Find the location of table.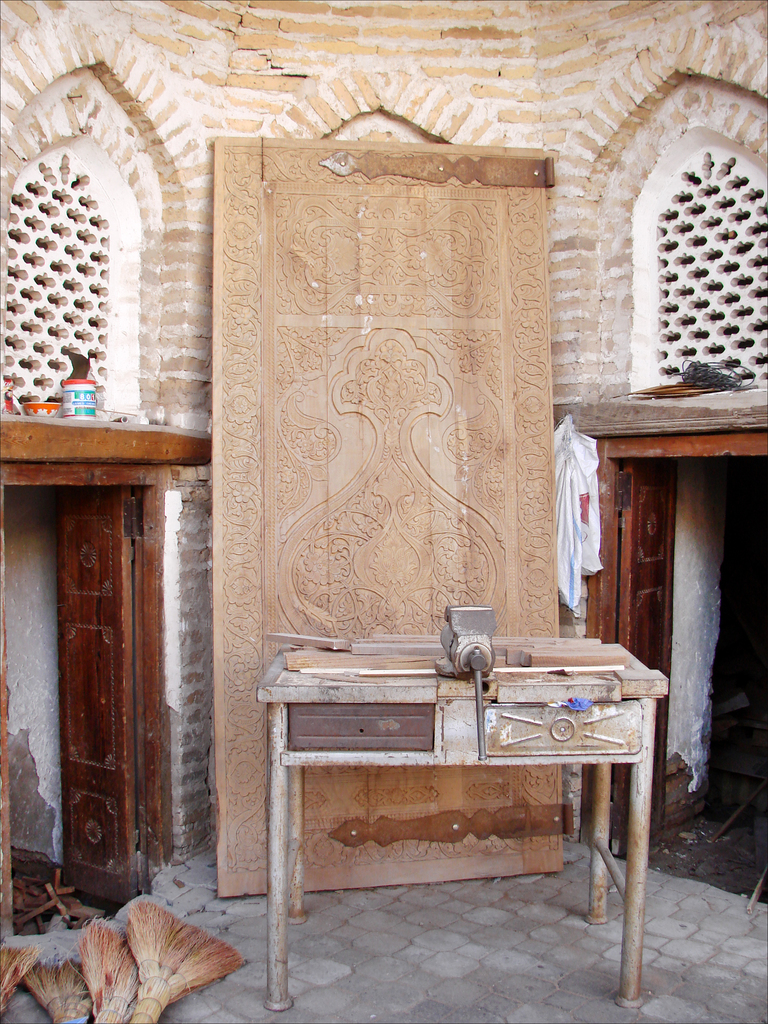
Location: bbox=(210, 643, 668, 1023).
